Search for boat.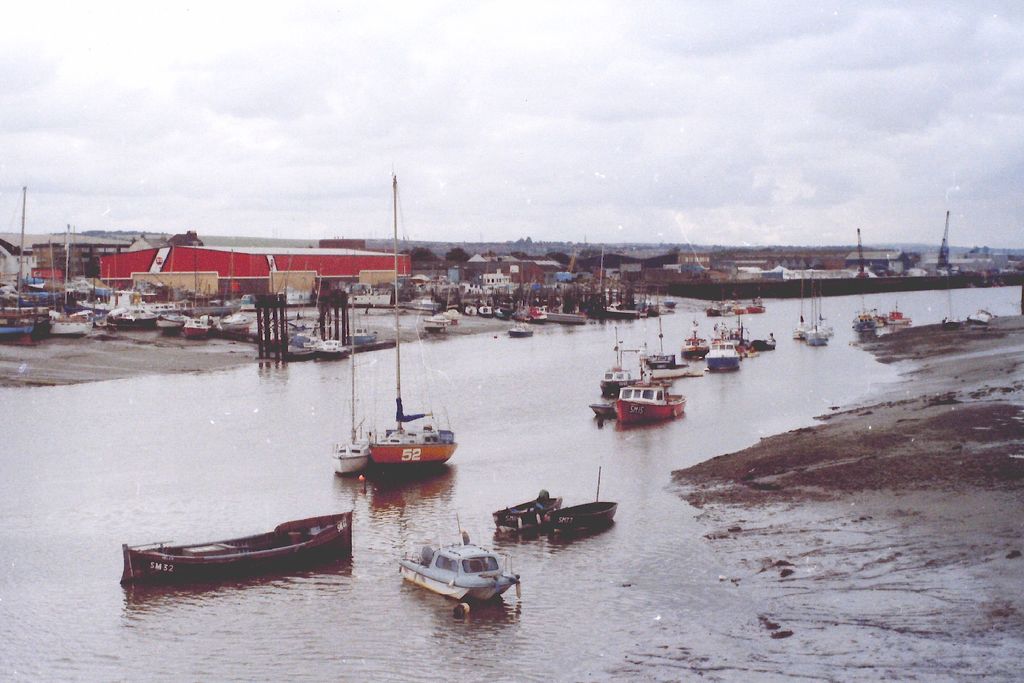
Found at (left=369, top=192, right=455, bottom=493).
